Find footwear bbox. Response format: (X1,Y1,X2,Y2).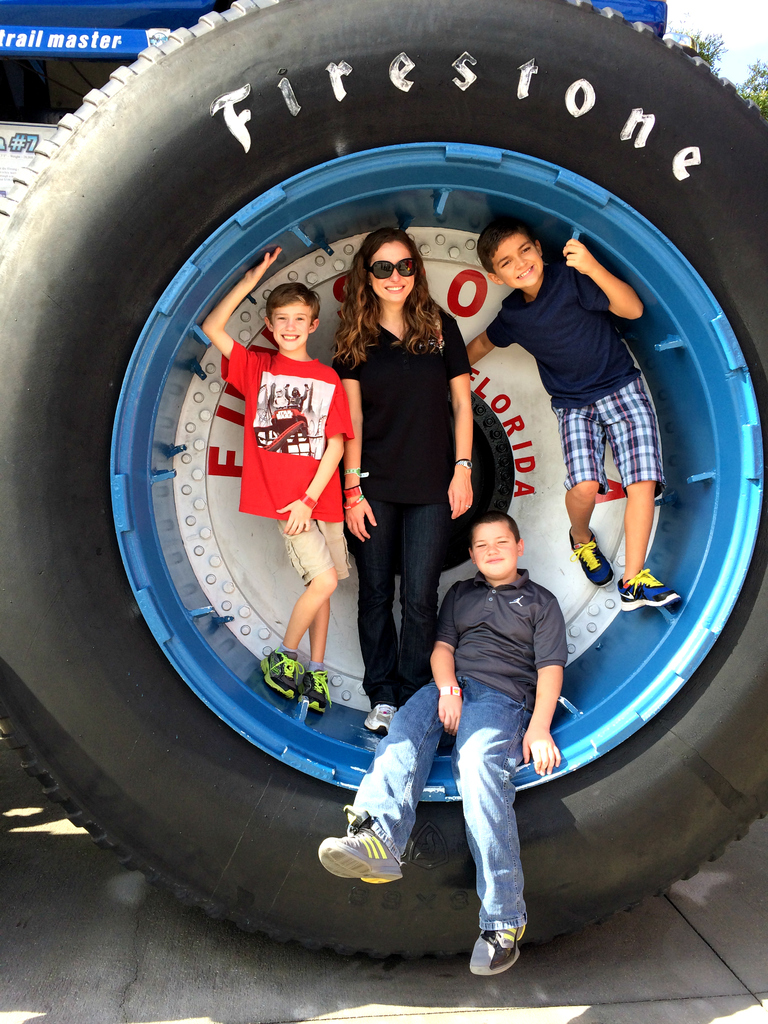
(302,673,335,713).
